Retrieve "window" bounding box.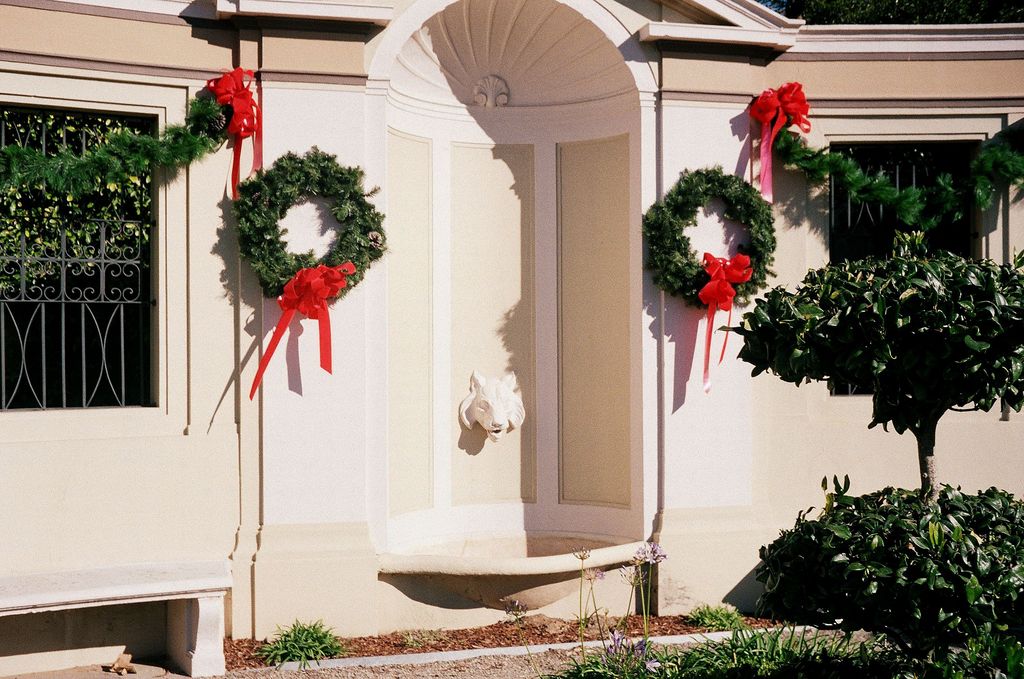
Bounding box: bbox=[828, 135, 986, 396].
